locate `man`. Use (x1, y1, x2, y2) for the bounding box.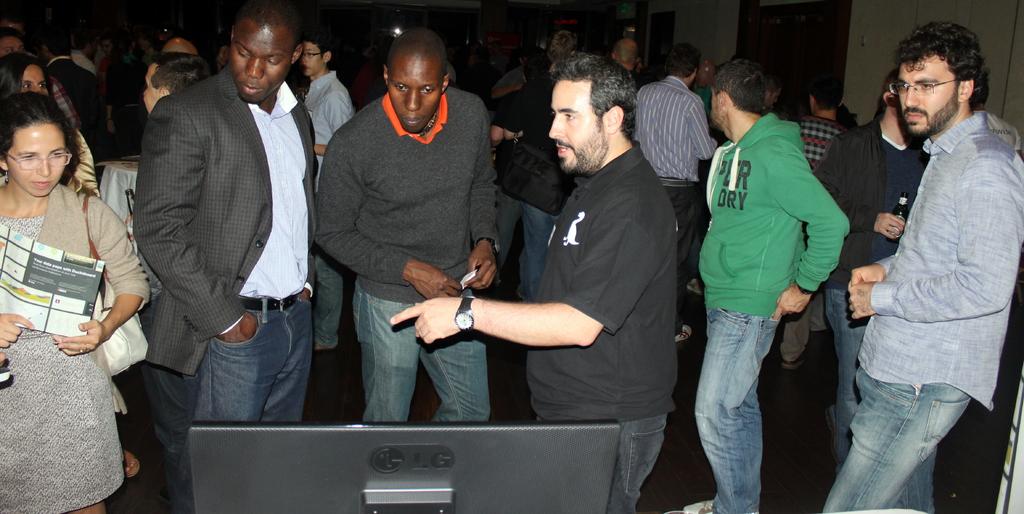
(99, 39, 125, 139).
